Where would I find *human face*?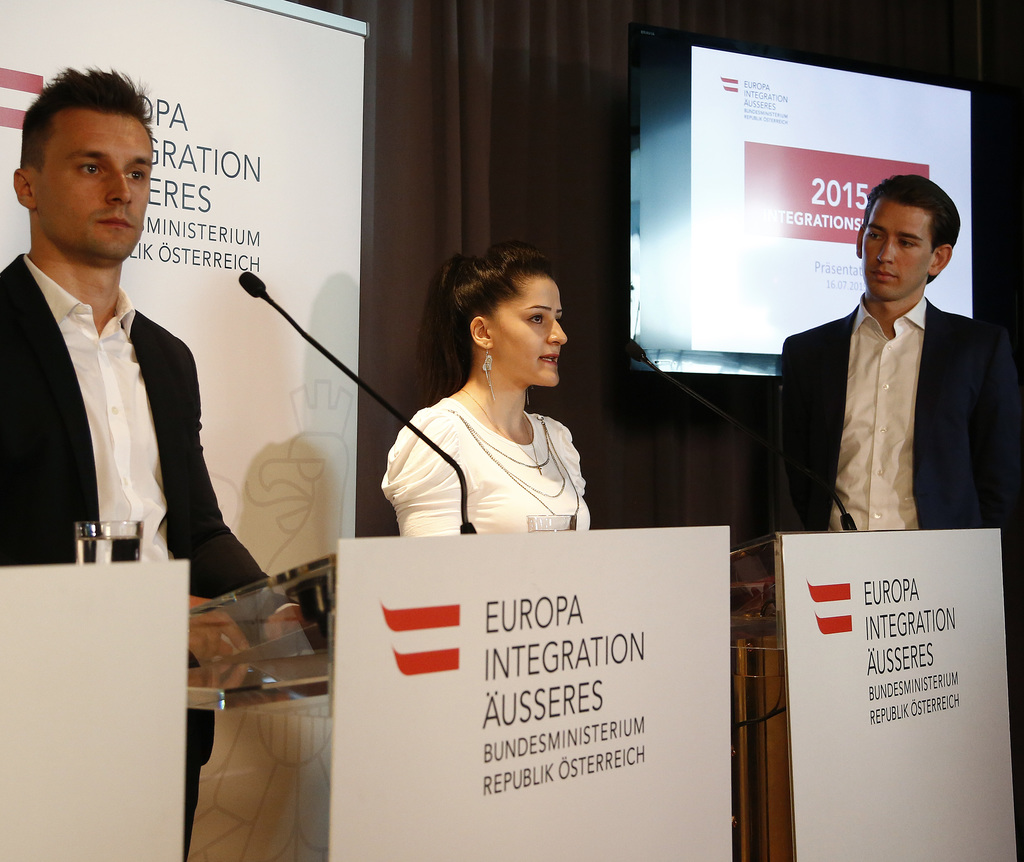
At rect(486, 279, 568, 387).
